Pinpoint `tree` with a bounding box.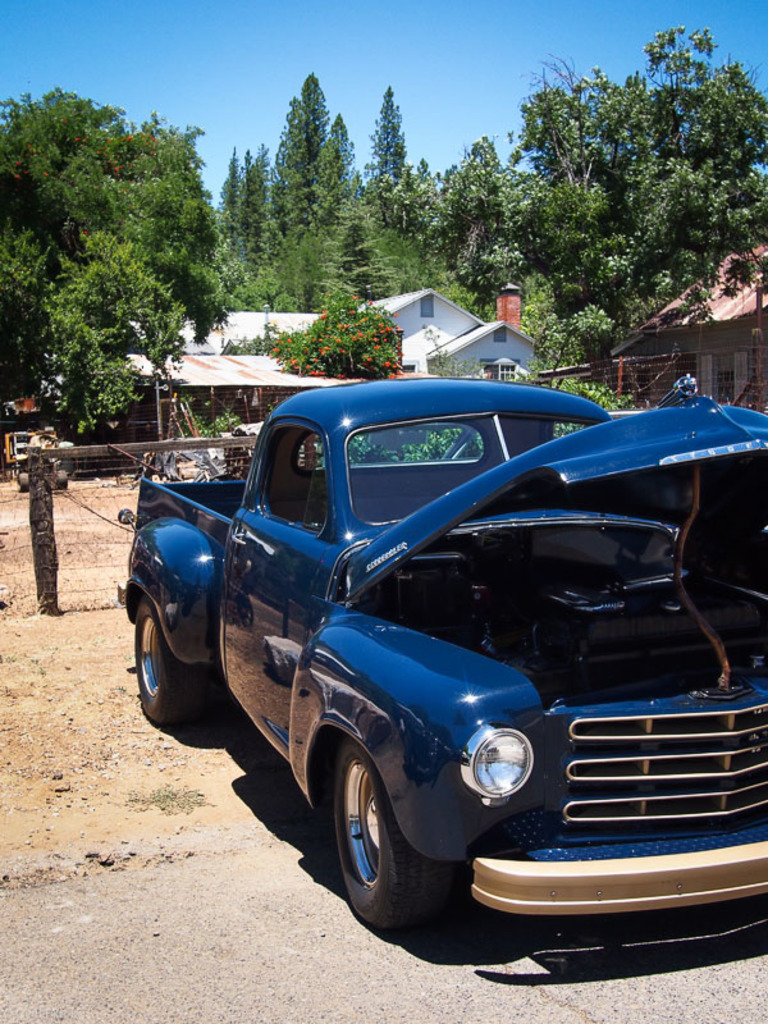
x1=10, y1=79, x2=247, y2=451.
